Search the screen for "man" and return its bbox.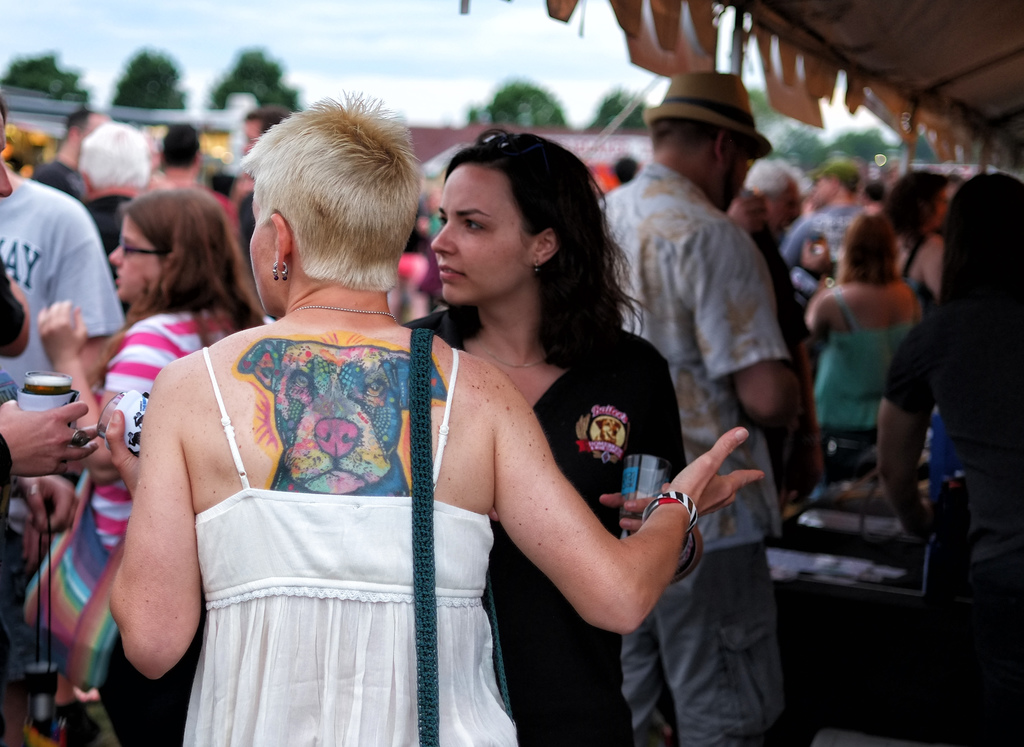
Found: rect(34, 111, 105, 198).
